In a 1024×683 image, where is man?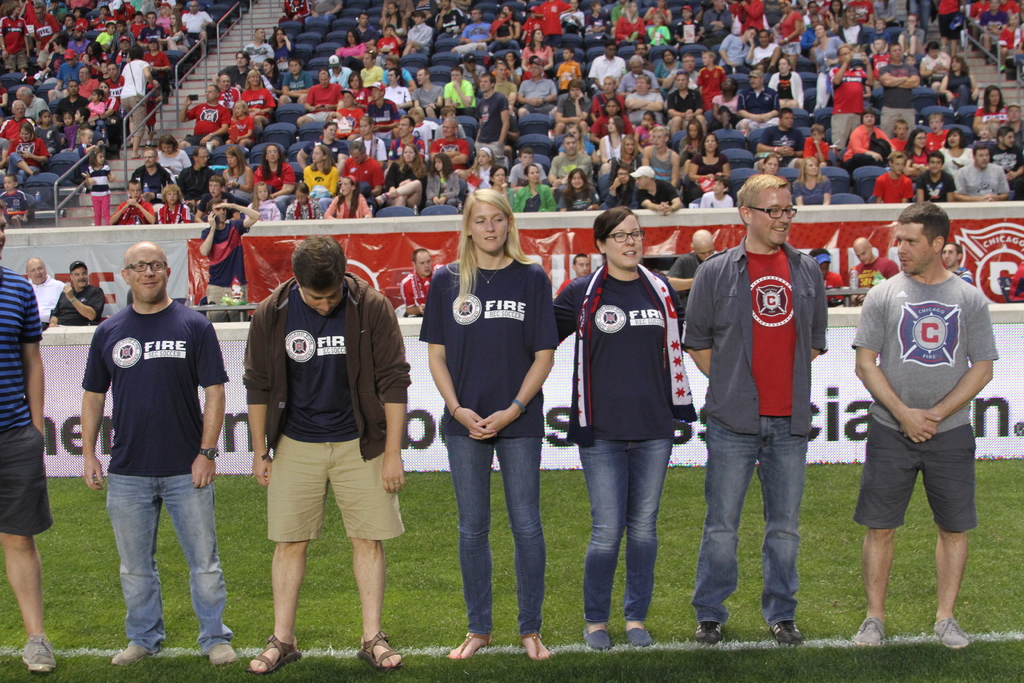
pyautogui.locateOnScreen(241, 234, 413, 677).
